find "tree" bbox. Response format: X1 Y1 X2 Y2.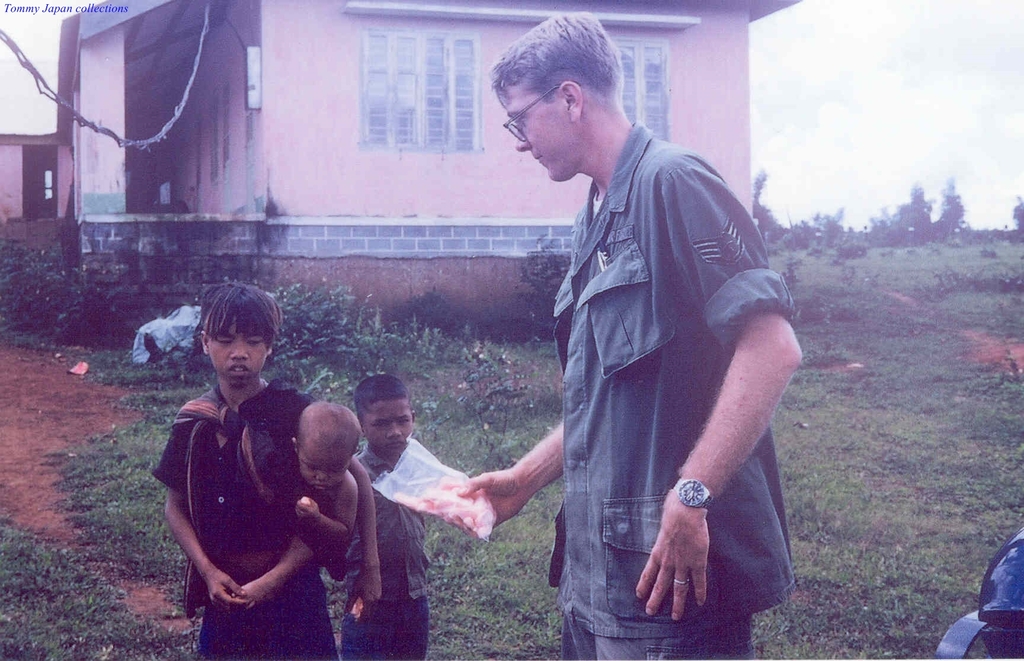
872 187 935 239.
